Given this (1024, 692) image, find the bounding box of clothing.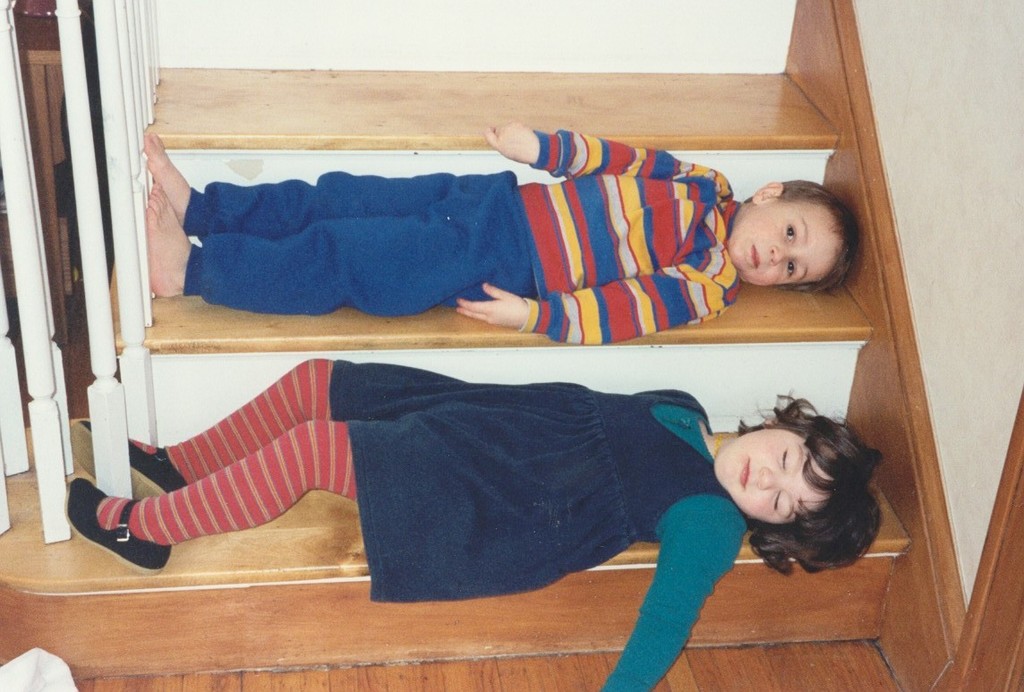
180,125,746,343.
